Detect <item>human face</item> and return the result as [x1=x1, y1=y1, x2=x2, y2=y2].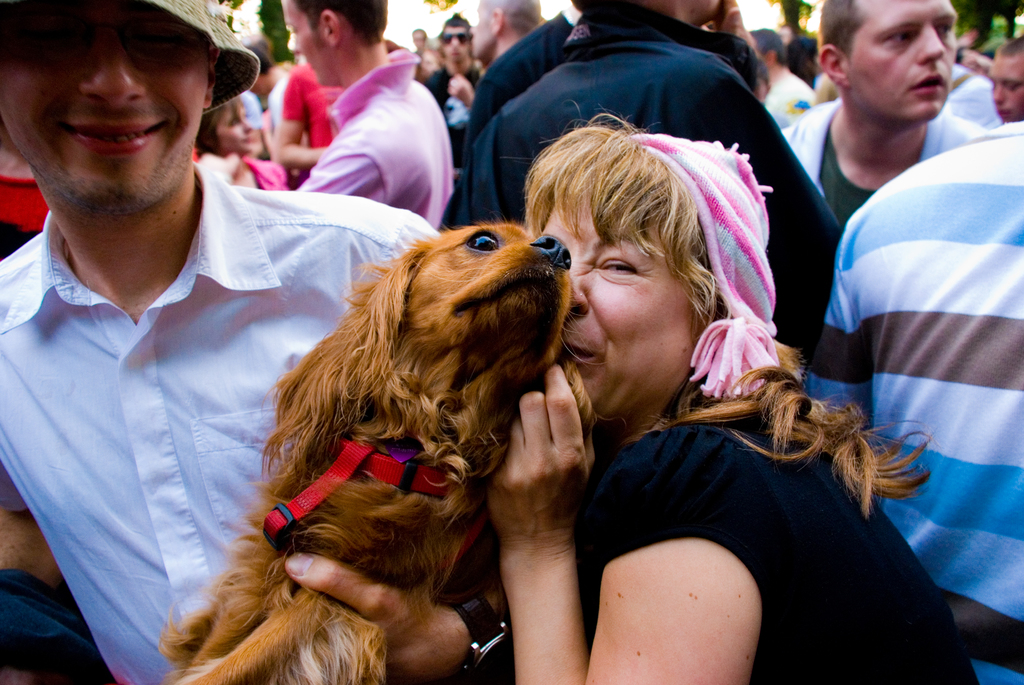
[x1=273, y1=0, x2=323, y2=90].
